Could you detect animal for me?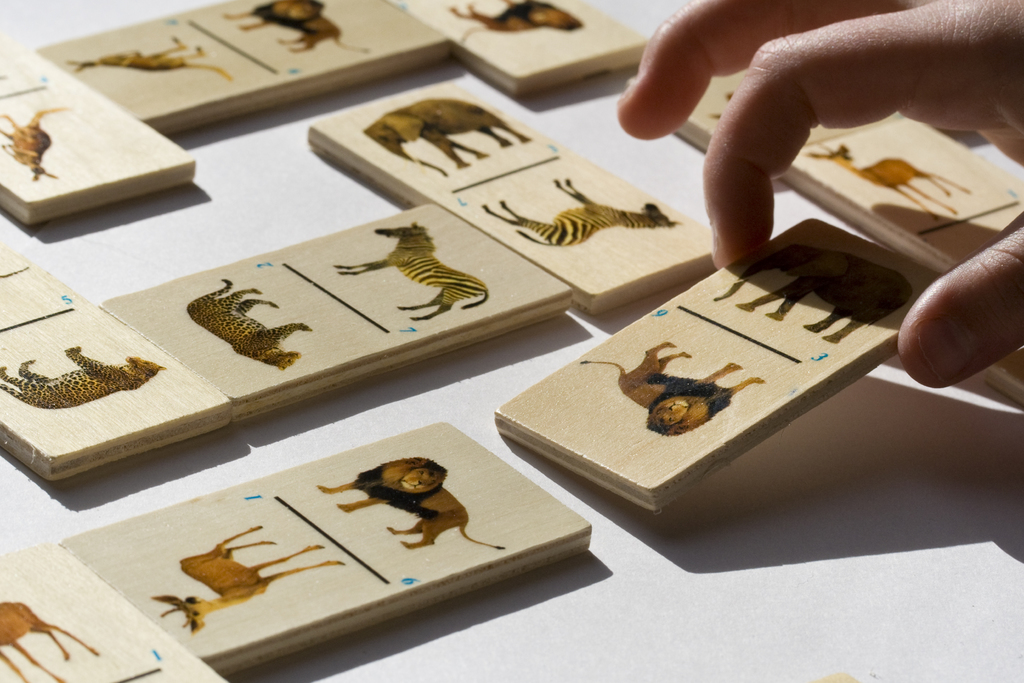
Detection result: rect(0, 347, 170, 411).
